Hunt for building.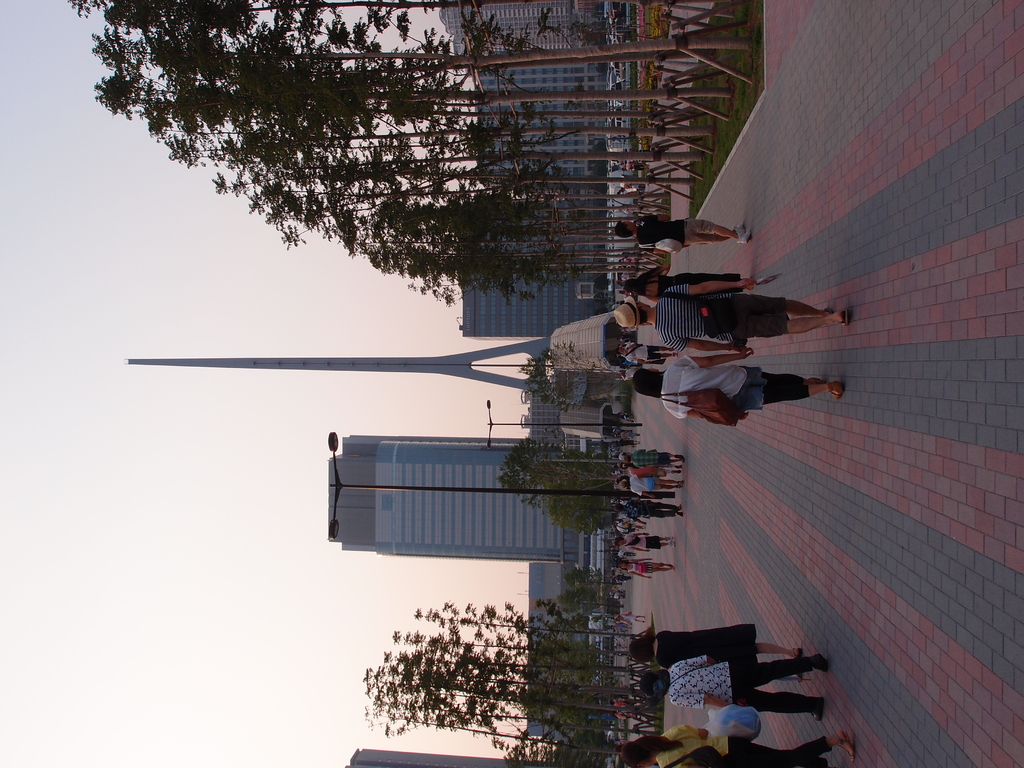
Hunted down at (527,566,614,750).
